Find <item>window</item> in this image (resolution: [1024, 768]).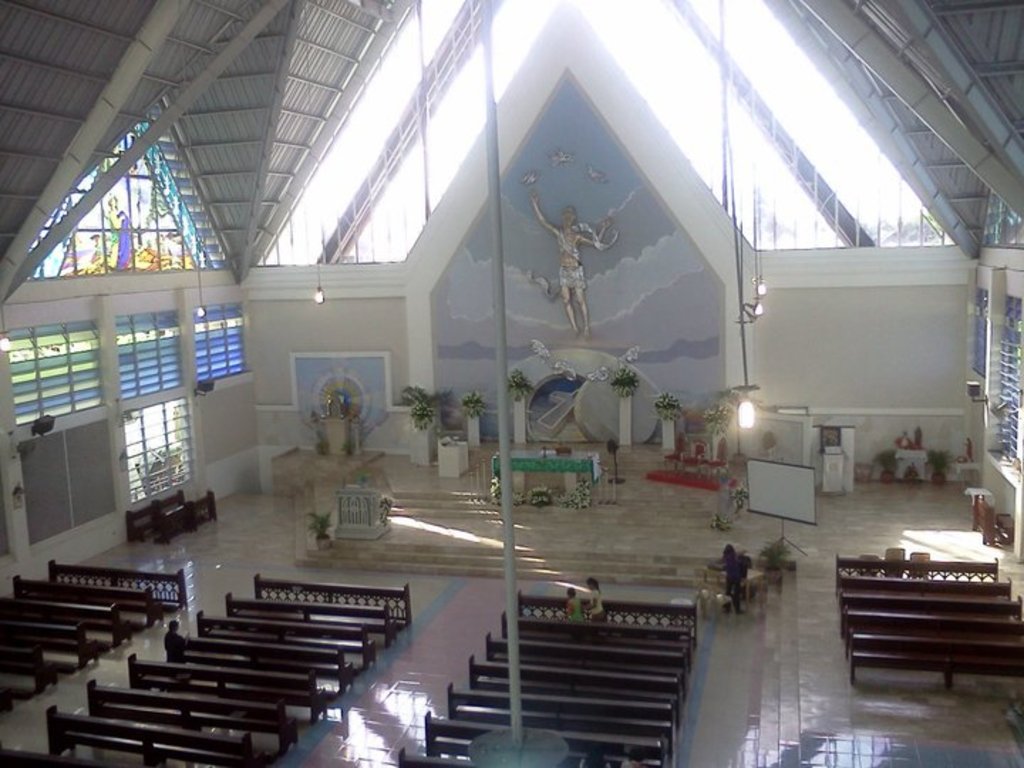
pyautogui.locateOnScreen(17, 421, 117, 543).
